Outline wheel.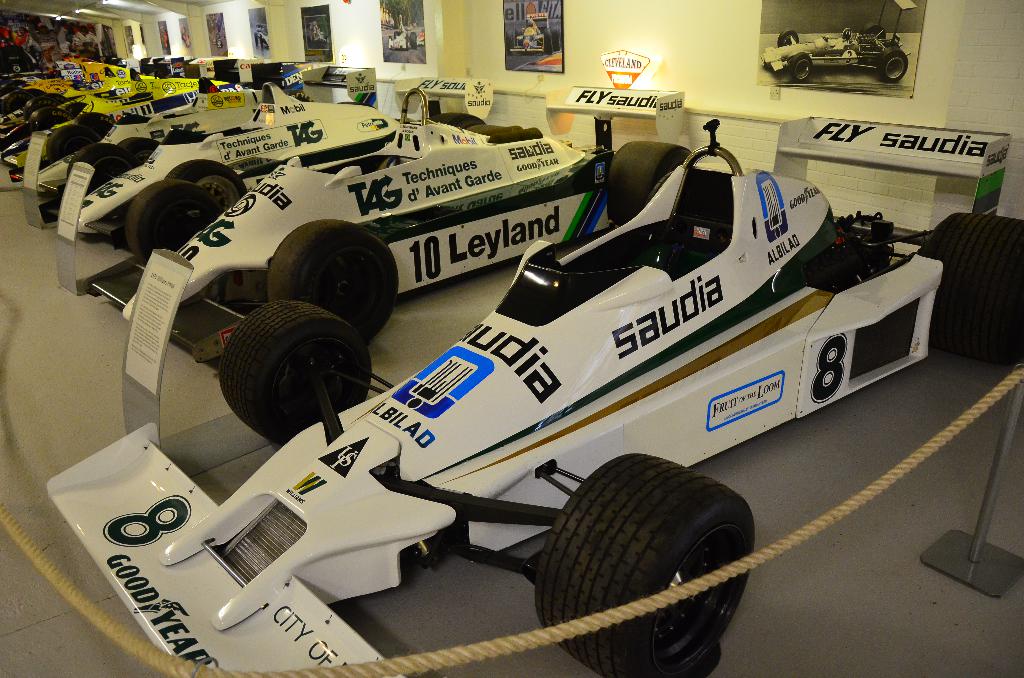
Outline: bbox=(550, 26, 561, 51).
